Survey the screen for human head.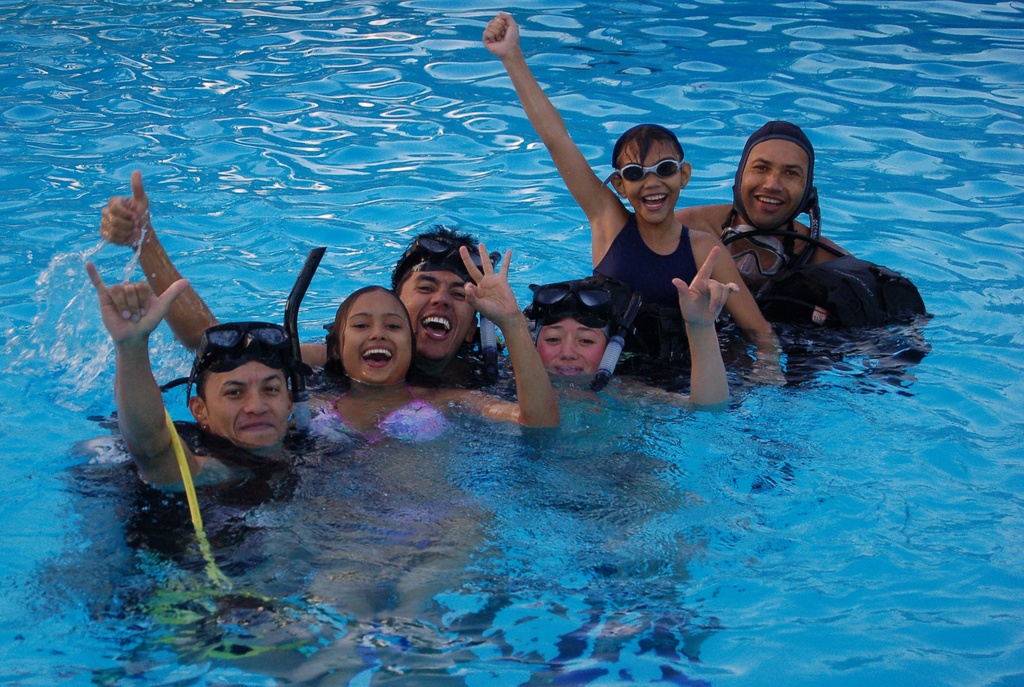
Survey found: x1=186, y1=324, x2=294, y2=449.
